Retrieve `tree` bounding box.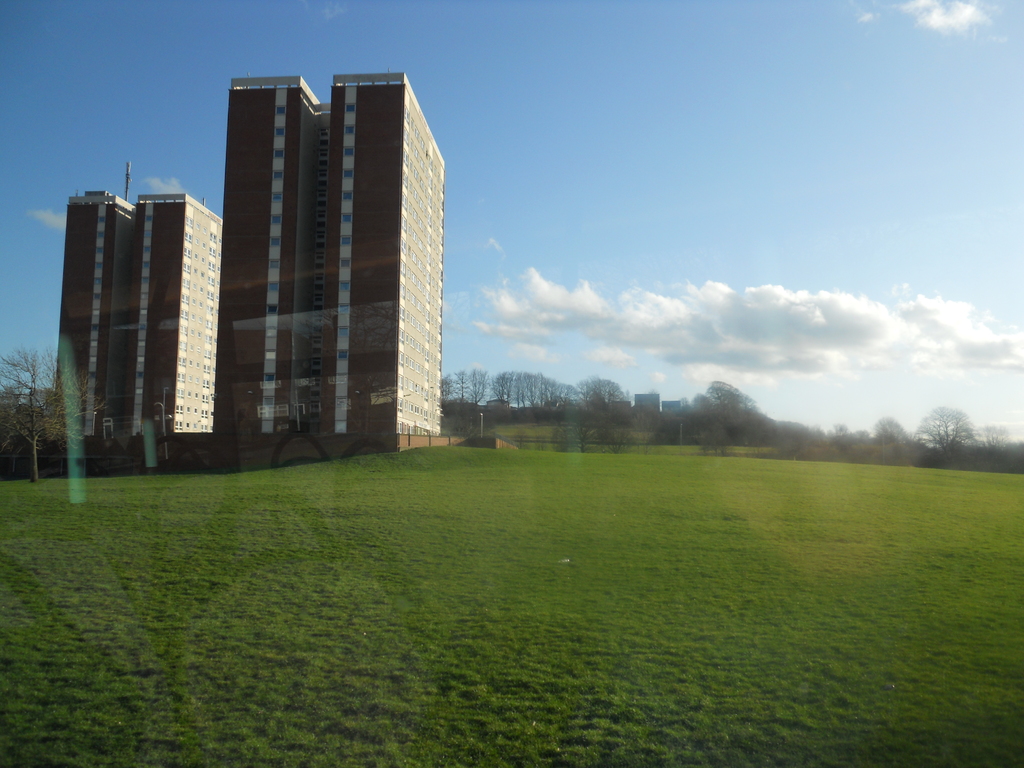
Bounding box: bbox(915, 393, 990, 485).
